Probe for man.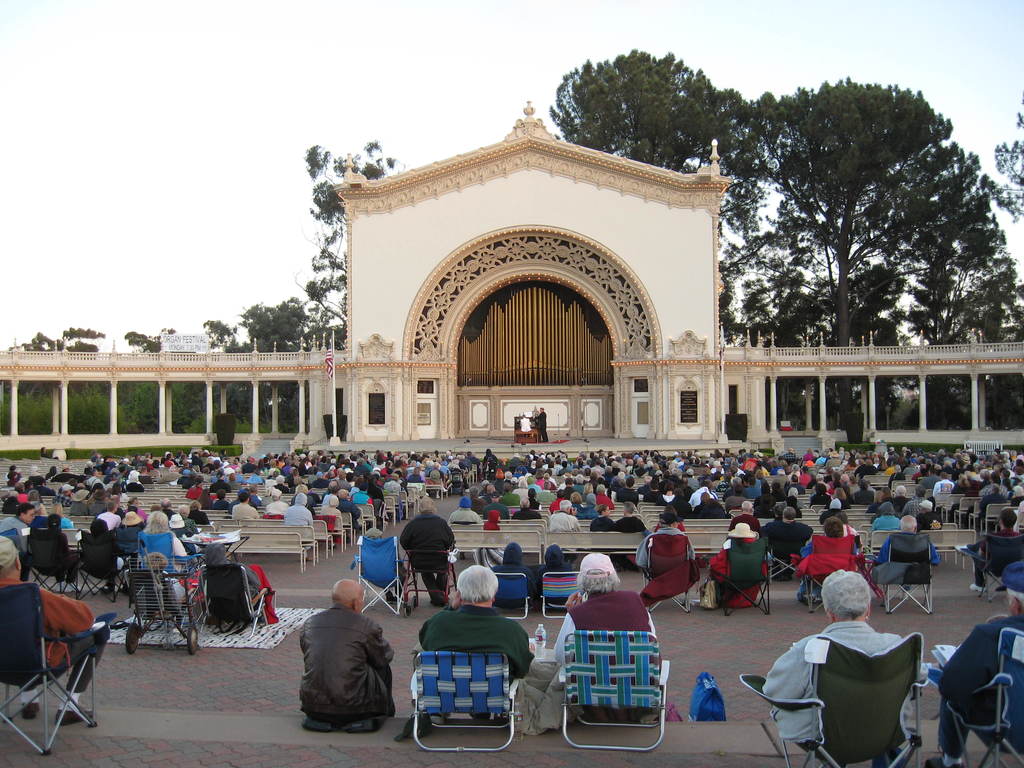
Probe result: 546:497:582:570.
